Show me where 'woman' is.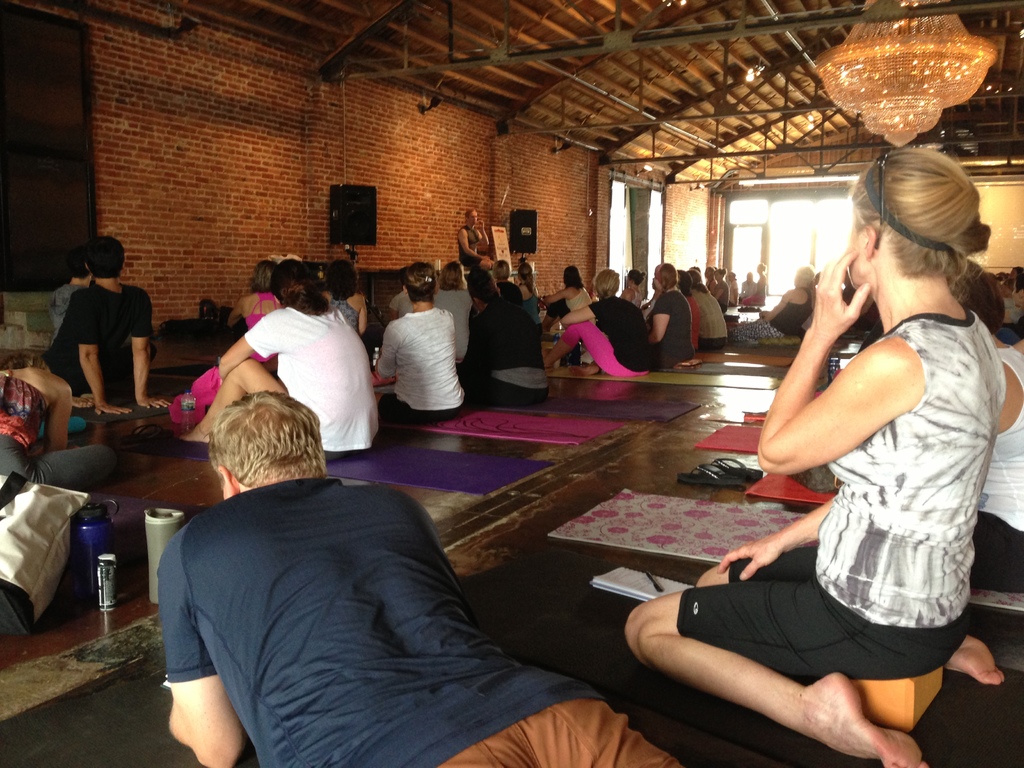
'woman' is at {"x1": 515, "y1": 262, "x2": 548, "y2": 333}.
